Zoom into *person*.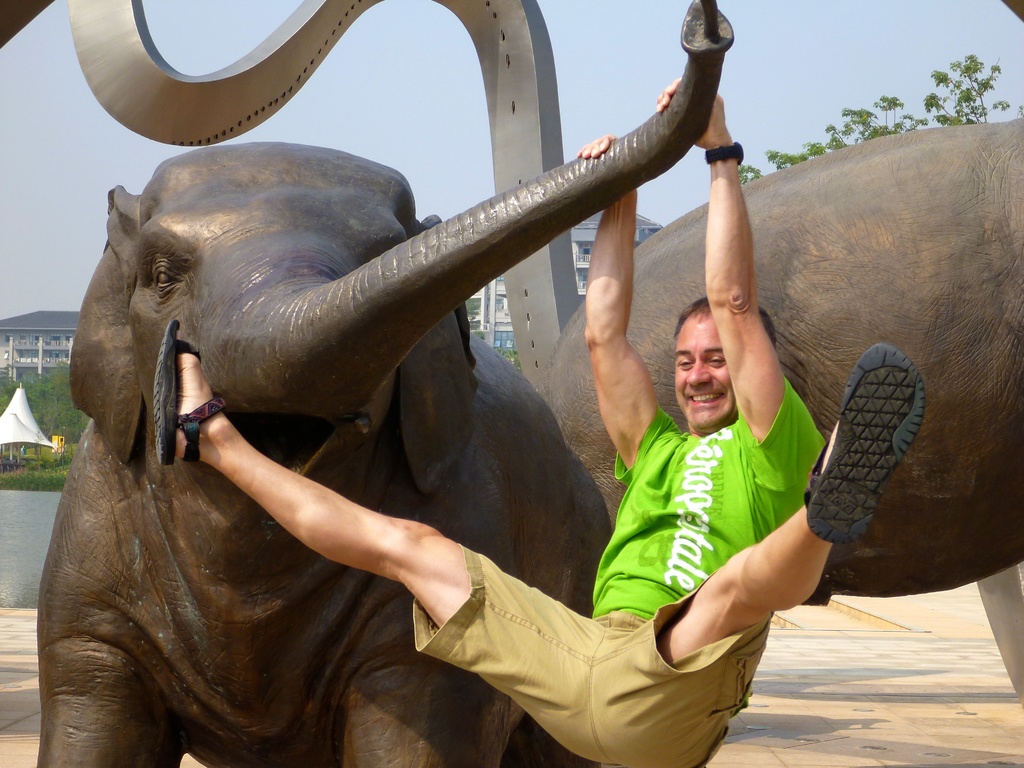
Zoom target: 91 43 847 753.
